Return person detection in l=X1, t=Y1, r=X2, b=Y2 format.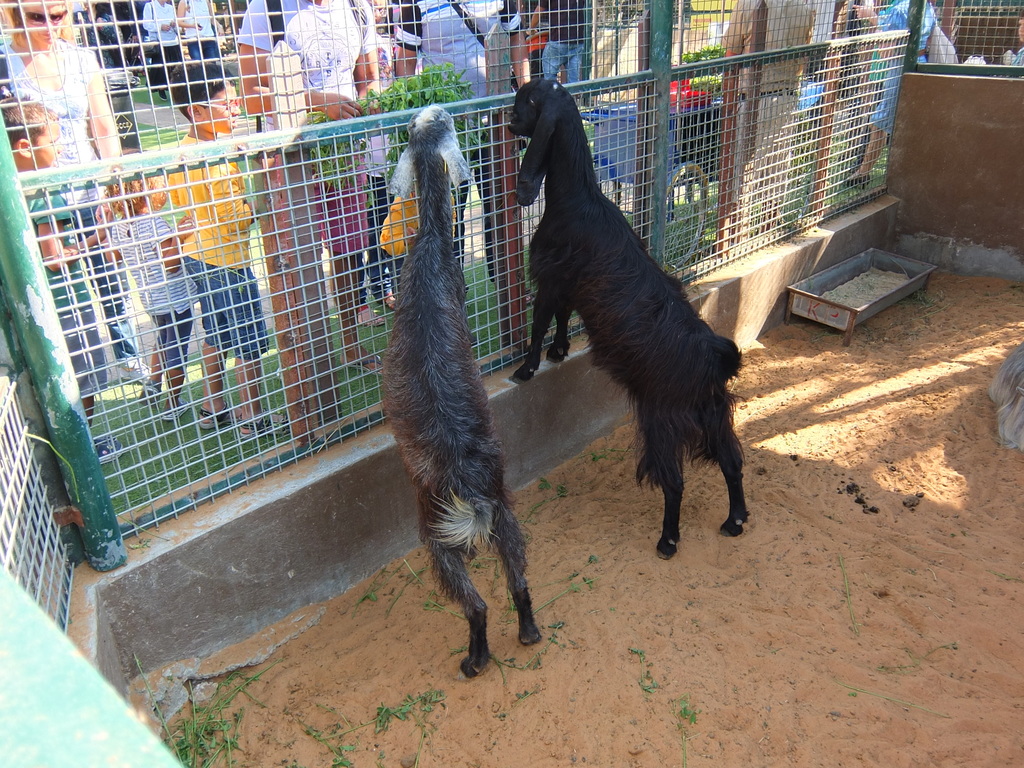
l=163, t=60, r=277, b=426.
